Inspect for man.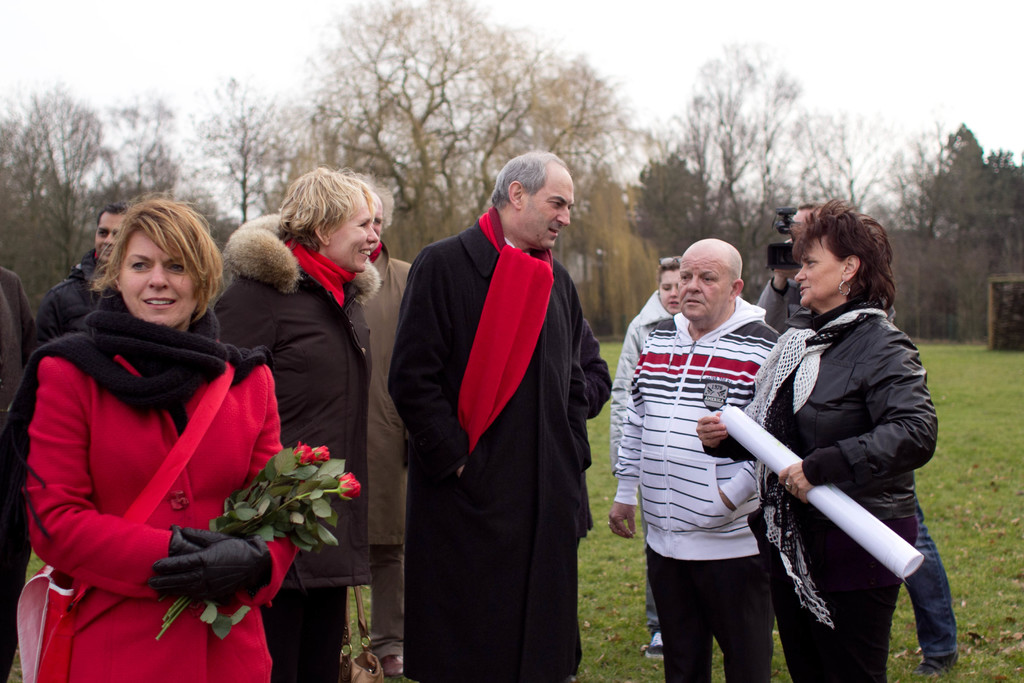
Inspection: pyautogui.locateOnScreen(346, 188, 412, 682).
